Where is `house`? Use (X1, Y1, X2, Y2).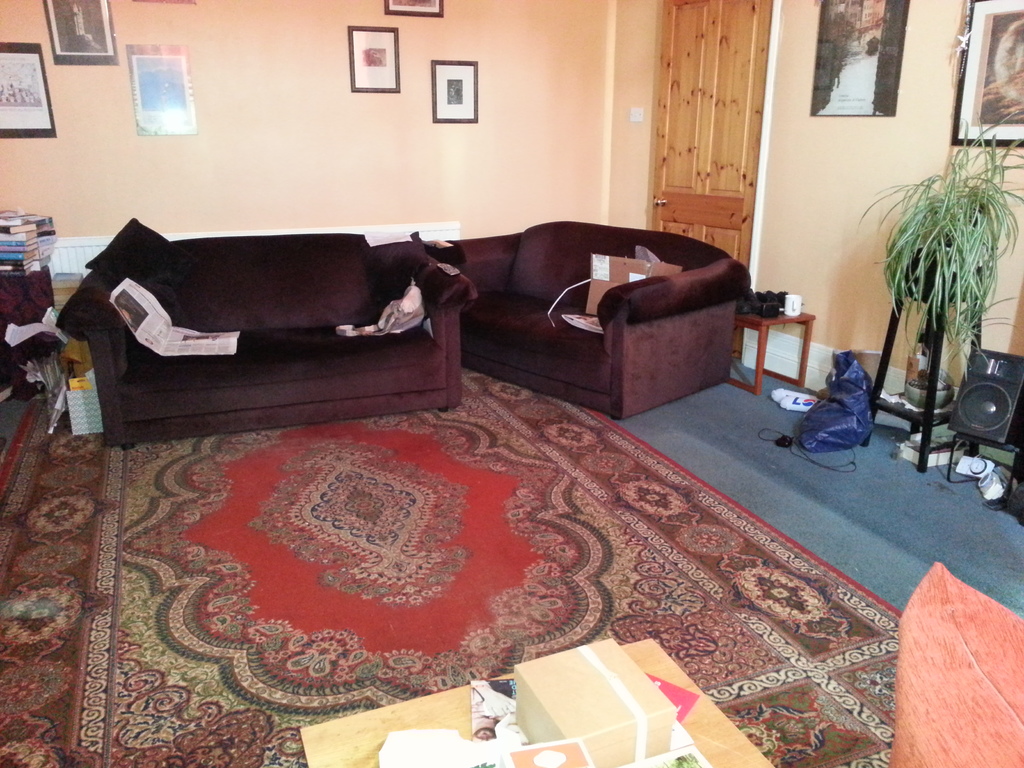
(0, 0, 1023, 767).
